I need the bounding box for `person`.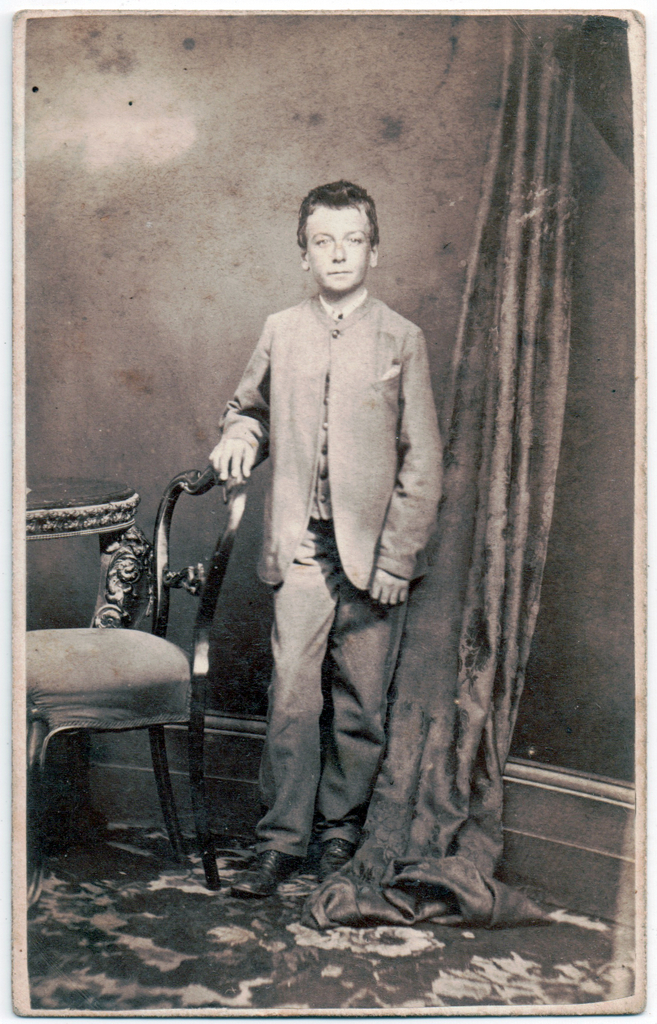
Here it is: detection(179, 184, 466, 900).
